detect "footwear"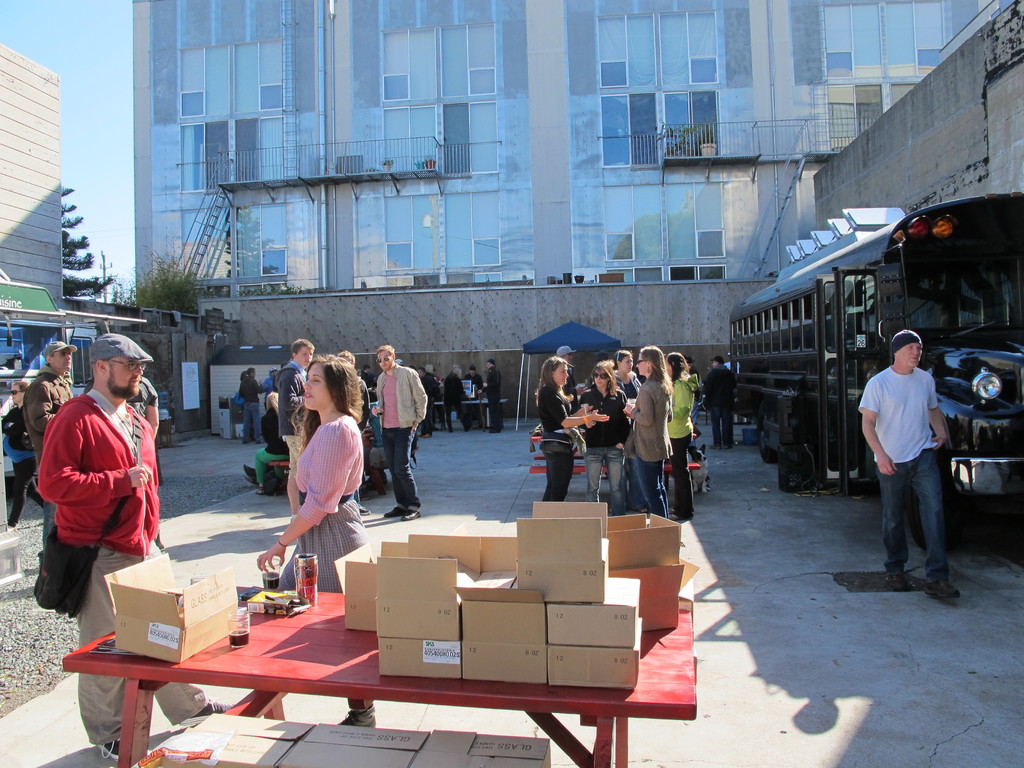
<bbox>337, 708, 382, 733</bbox>
